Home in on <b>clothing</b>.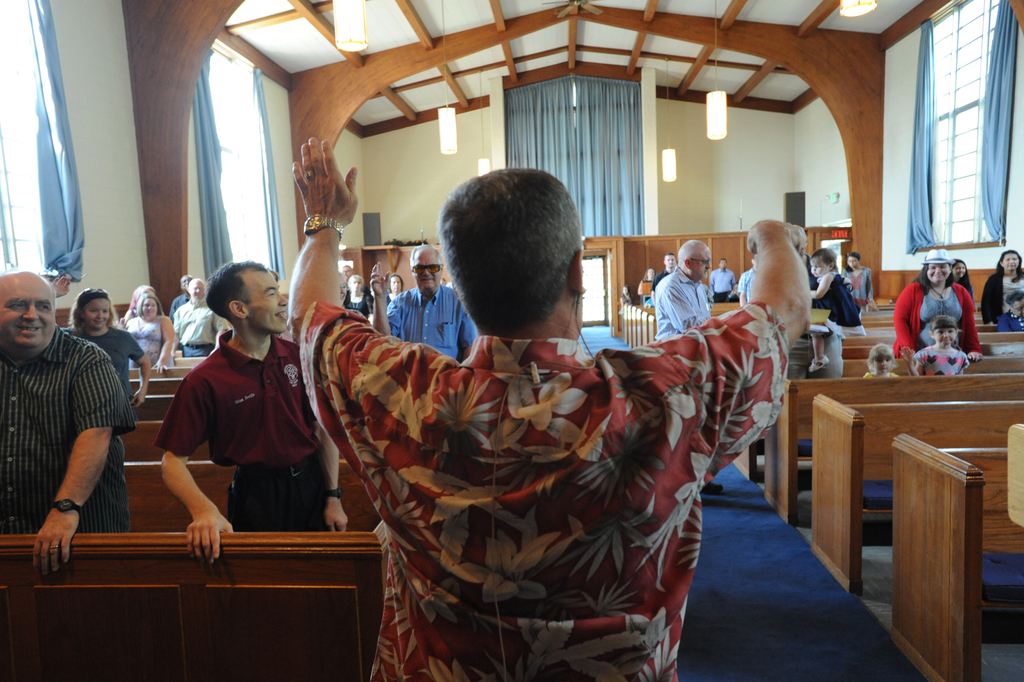
Homed in at crop(178, 293, 227, 356).
